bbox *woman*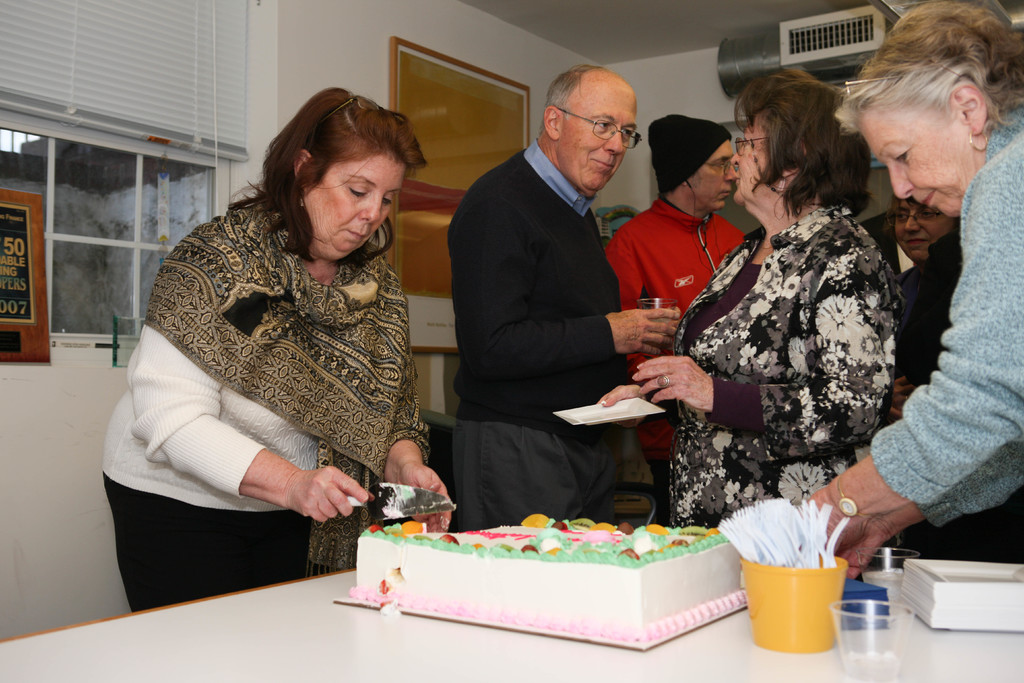
box(100, 84, 456, 613)
